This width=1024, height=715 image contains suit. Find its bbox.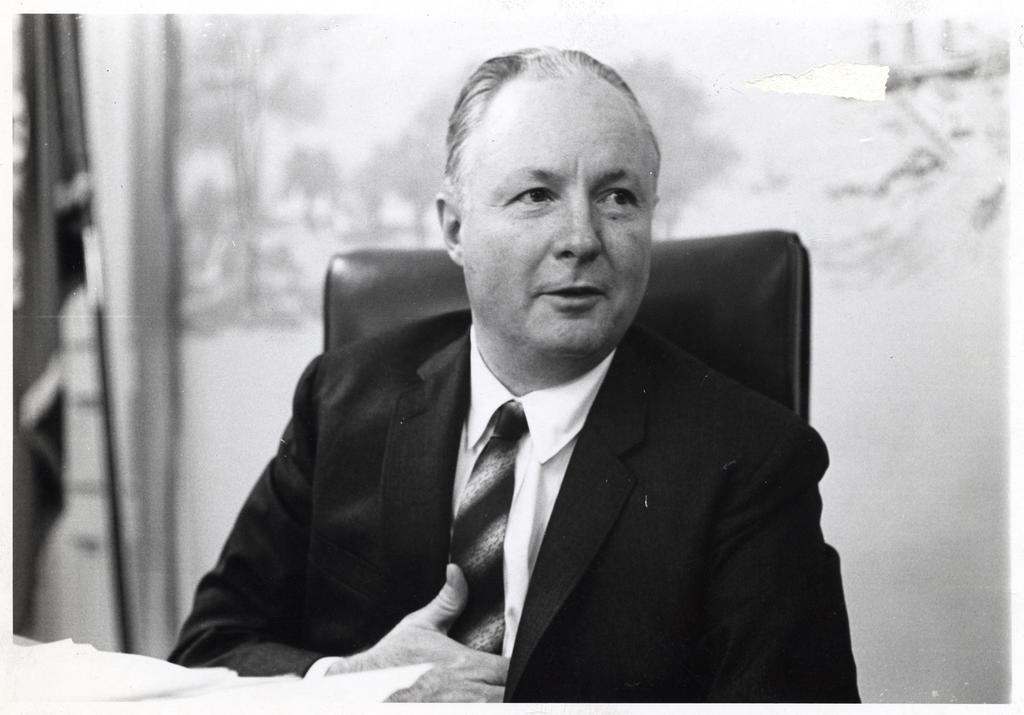
l=280, t=241, r=866, b=702.
